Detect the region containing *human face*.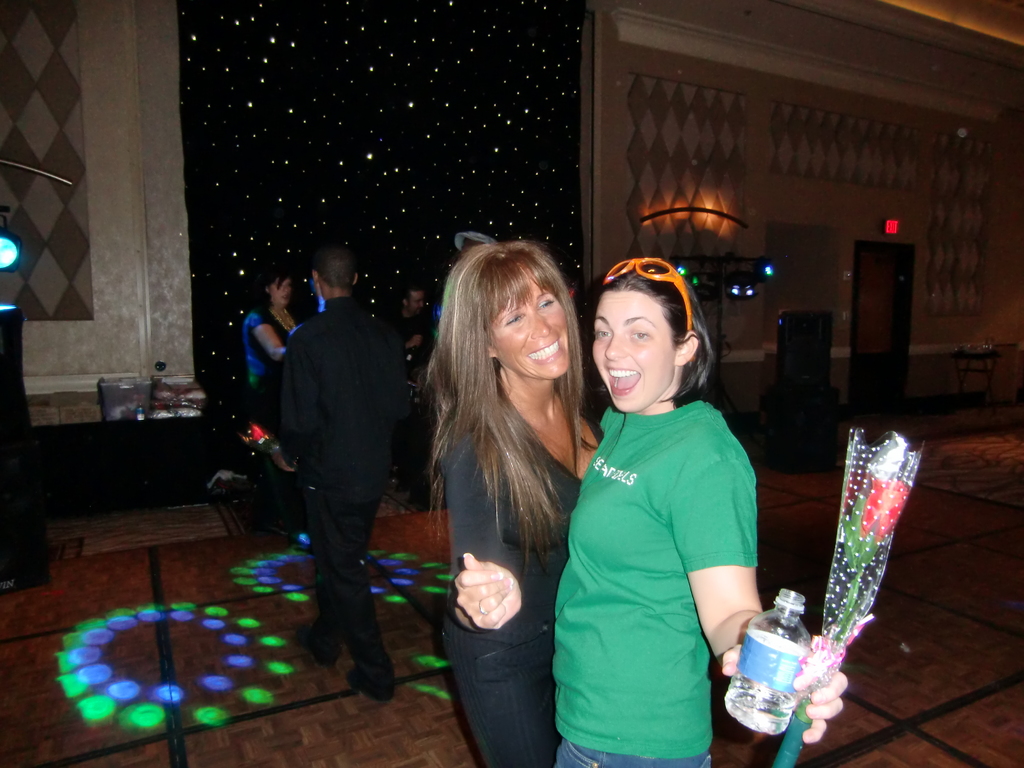
<box>488,280,570,379</box>.
